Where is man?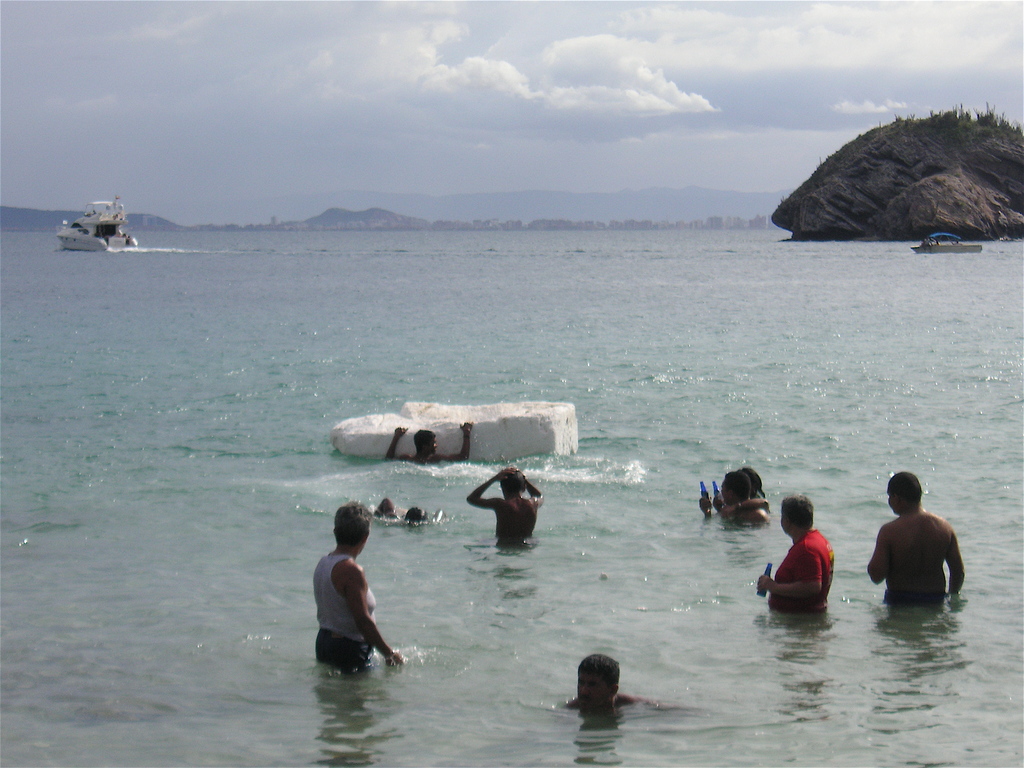
(561,653,668,710).
